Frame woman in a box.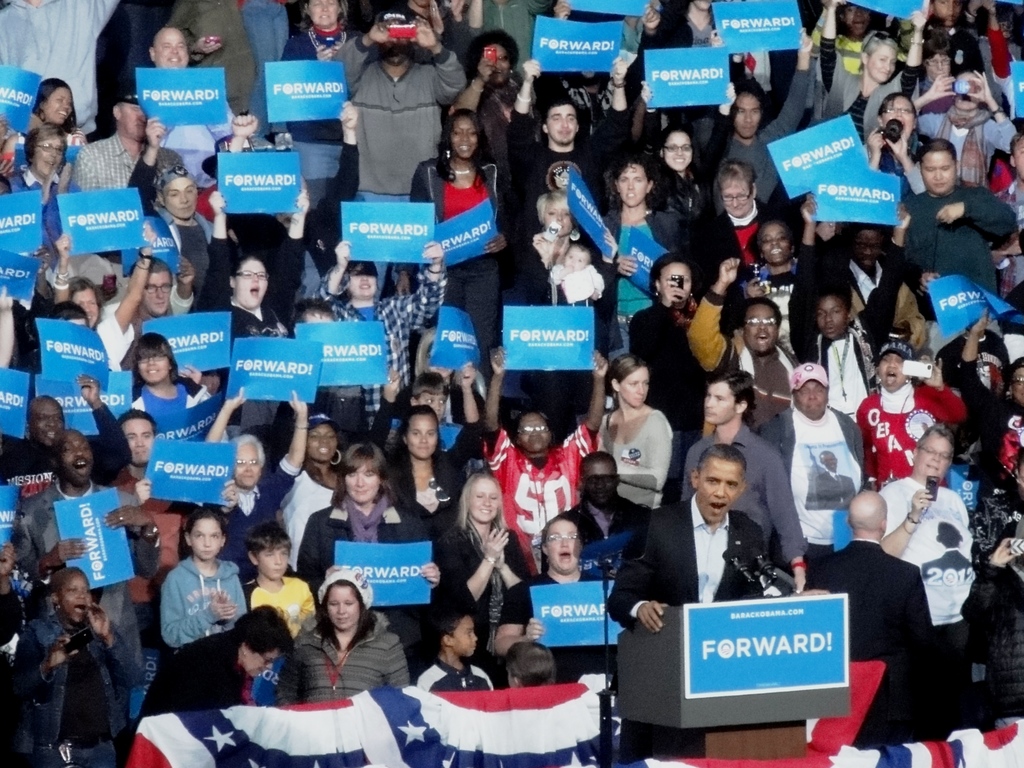
(left=205, top=252, right=297, bottom=353).
